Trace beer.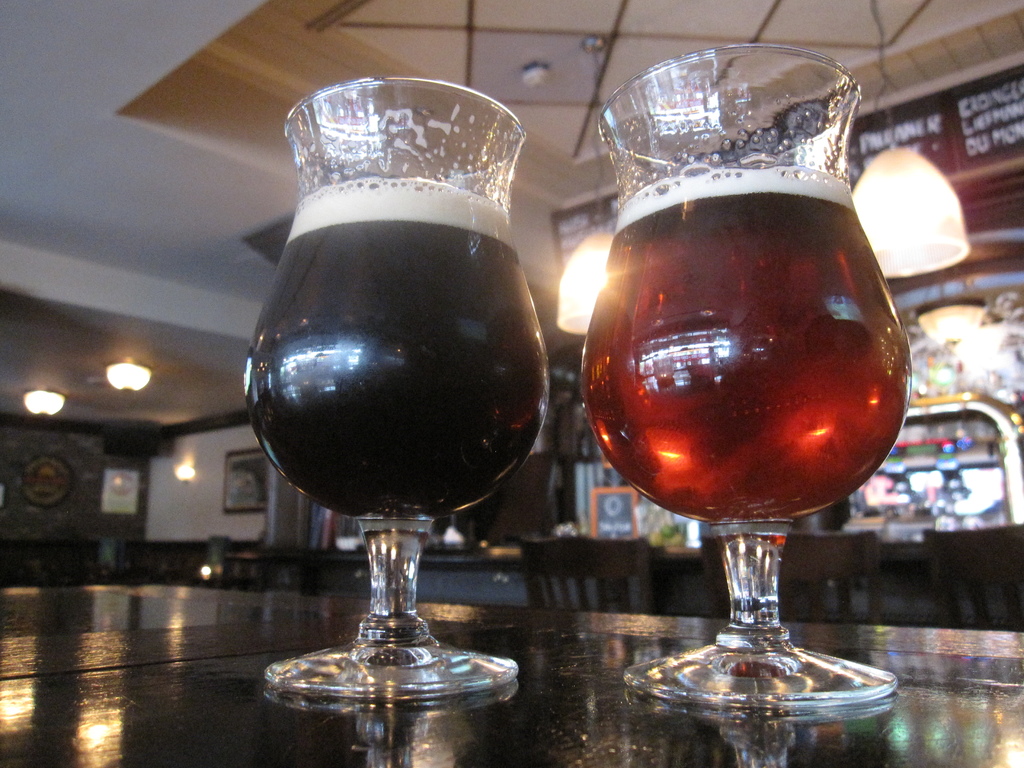
Traced to 245, 182, 548, 515.
